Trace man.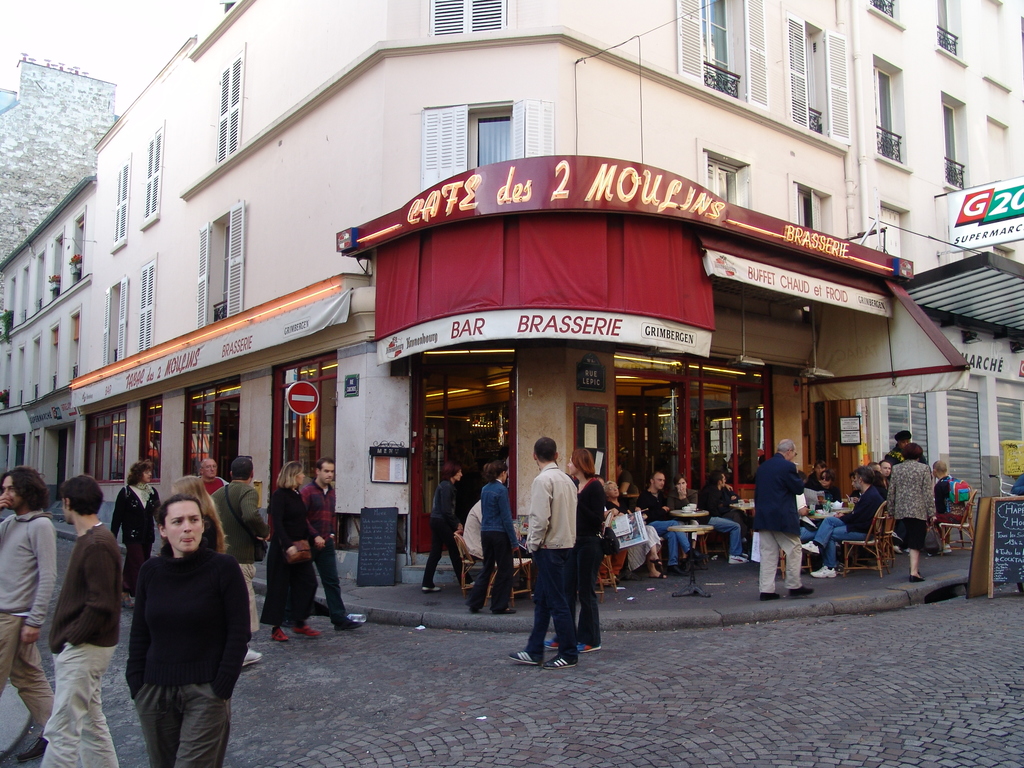
Traced to (748, 445, 826, 608).
